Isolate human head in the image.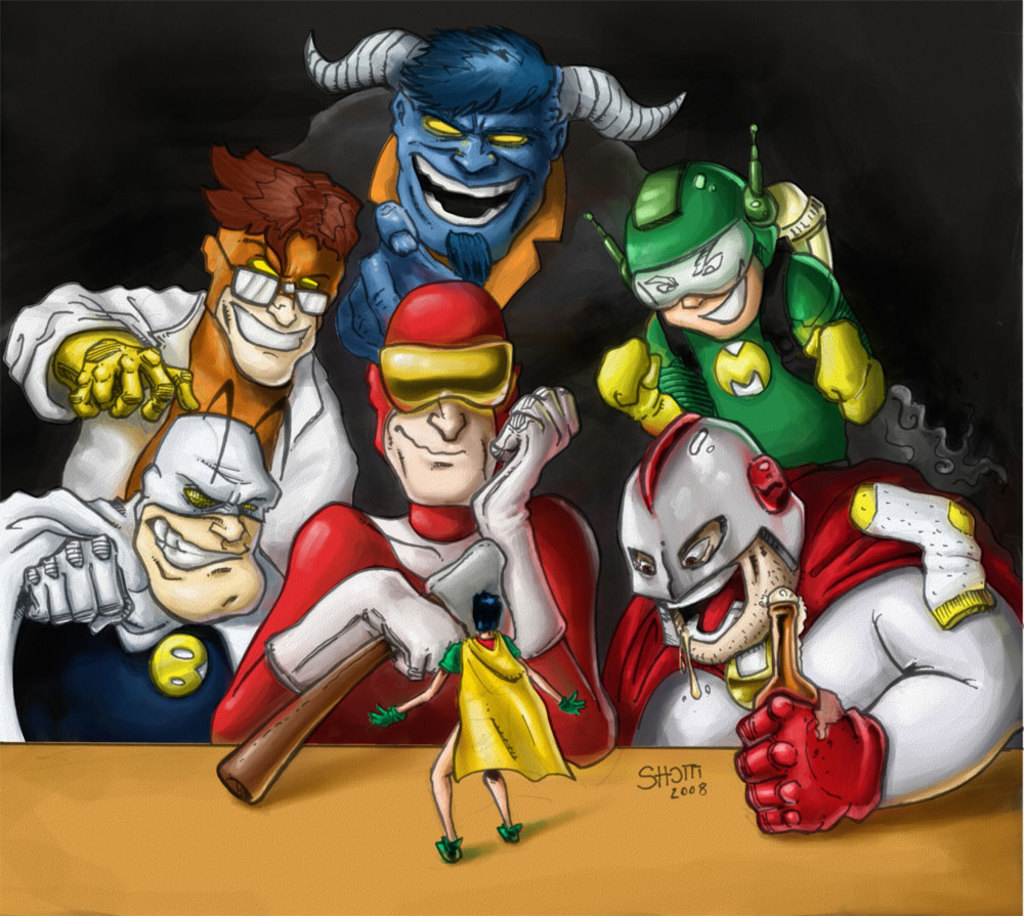
Isolated region: 120, 413, 282, 631.
